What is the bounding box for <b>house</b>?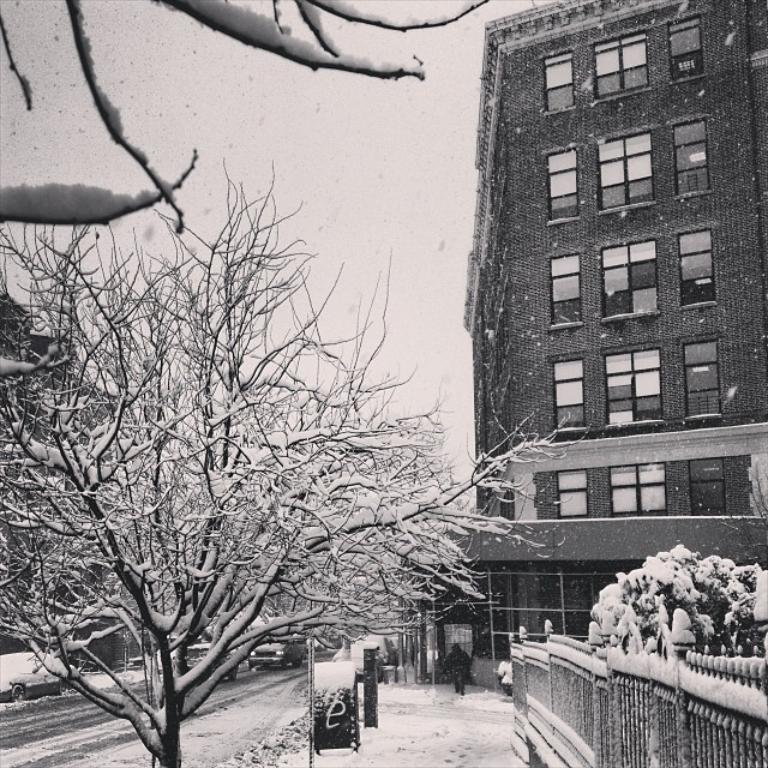
bbox=[395, 0, 767, 684].
